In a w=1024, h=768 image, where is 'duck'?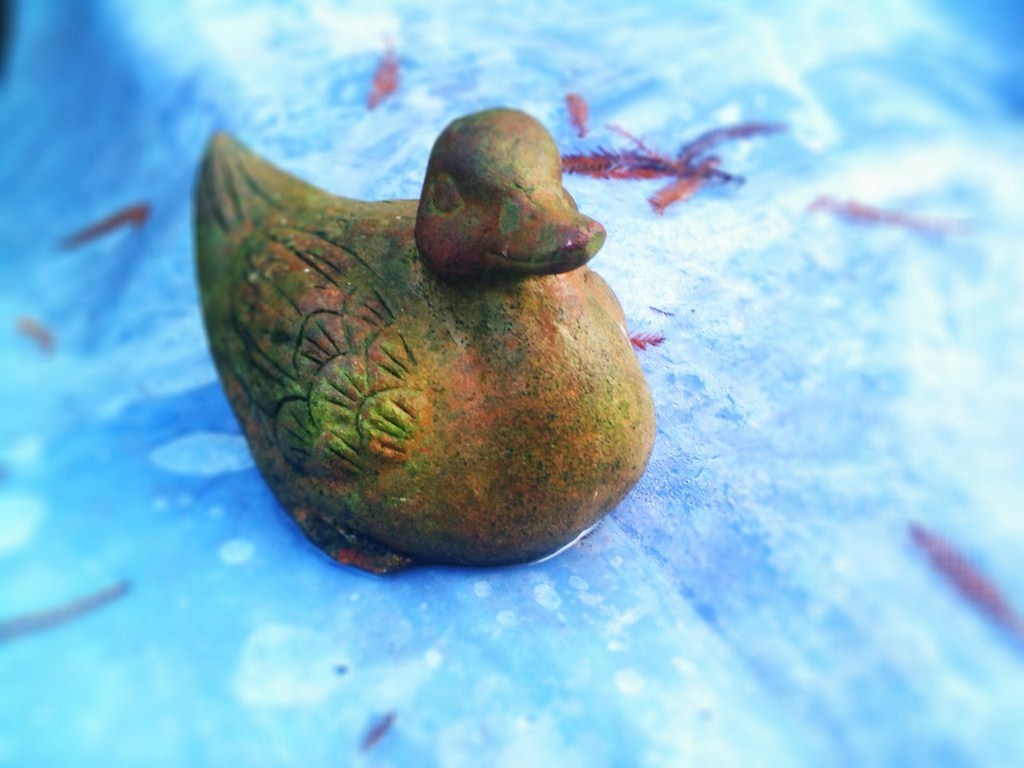
218 74 682 609.
